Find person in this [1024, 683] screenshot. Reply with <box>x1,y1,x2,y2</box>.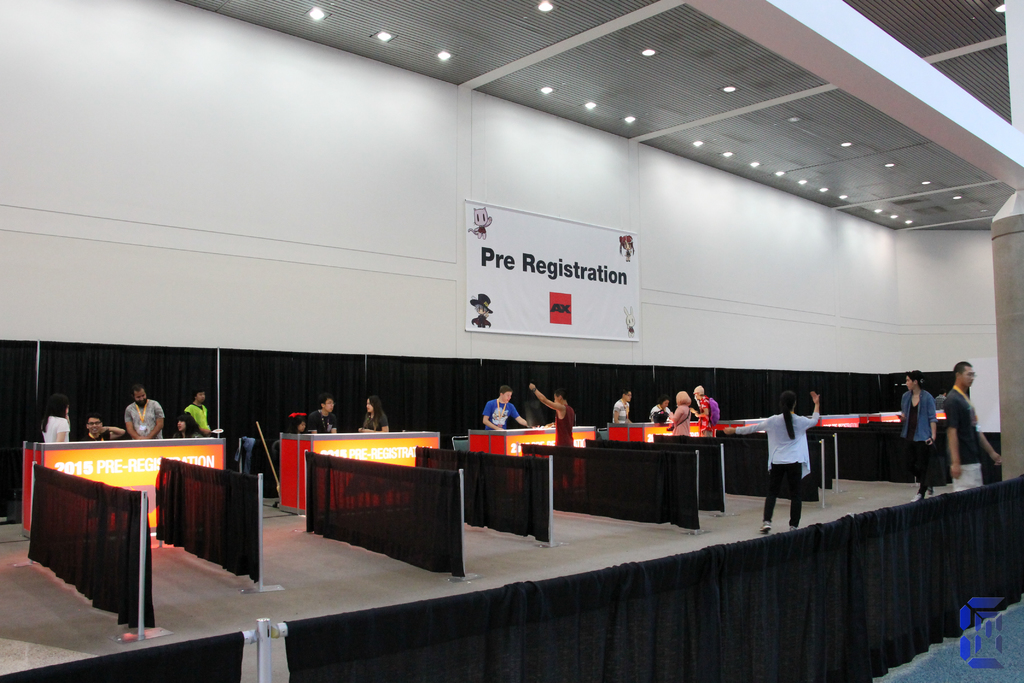
<box>179,389,205,431</box>.
